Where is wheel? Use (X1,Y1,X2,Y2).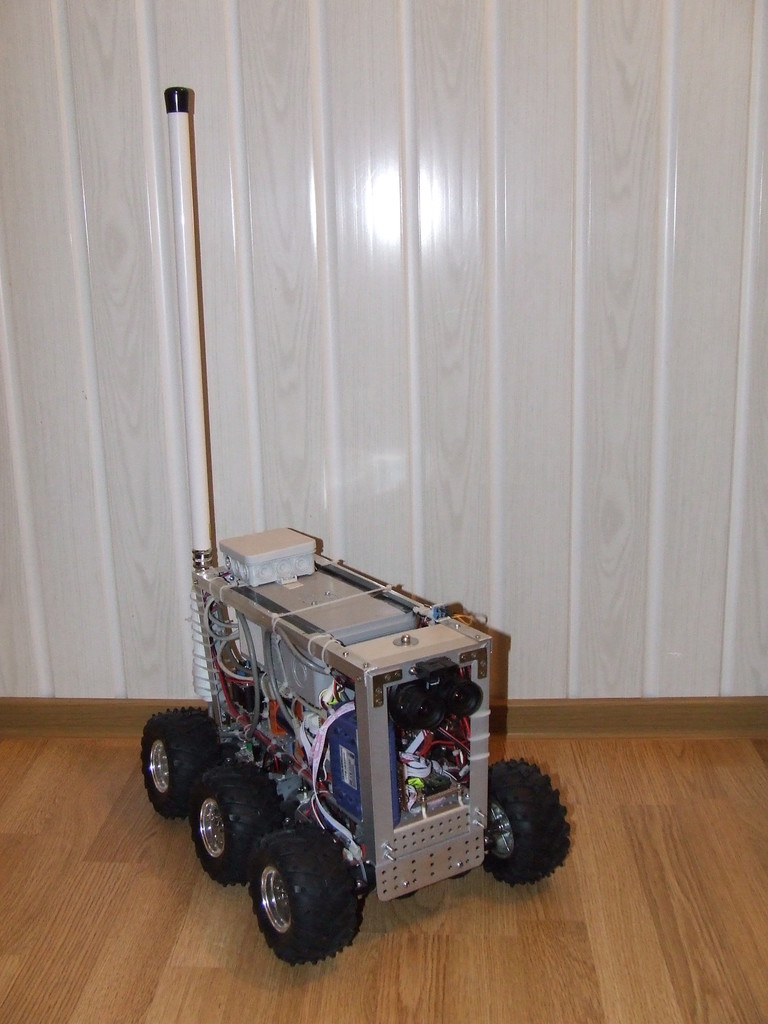
(138,702,227,819).
